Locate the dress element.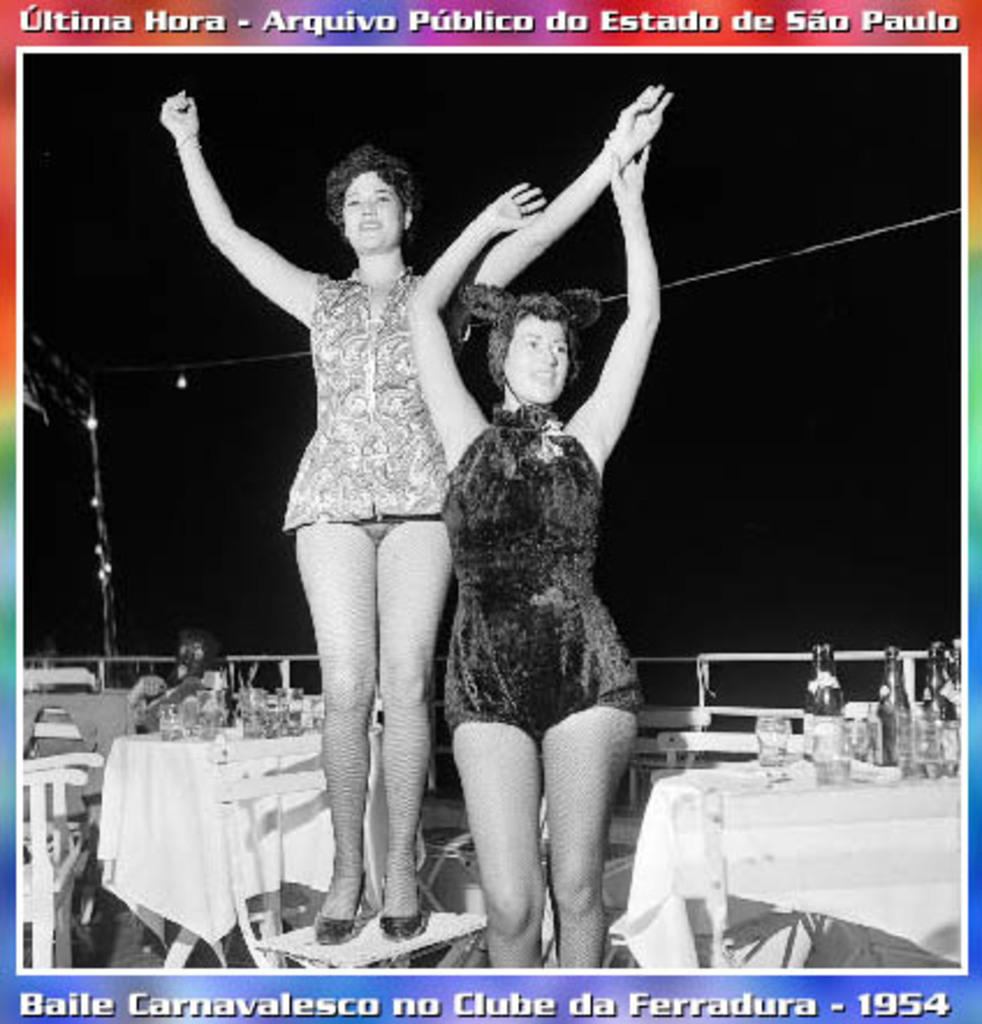
Element bbox: 285,266,459,526.
